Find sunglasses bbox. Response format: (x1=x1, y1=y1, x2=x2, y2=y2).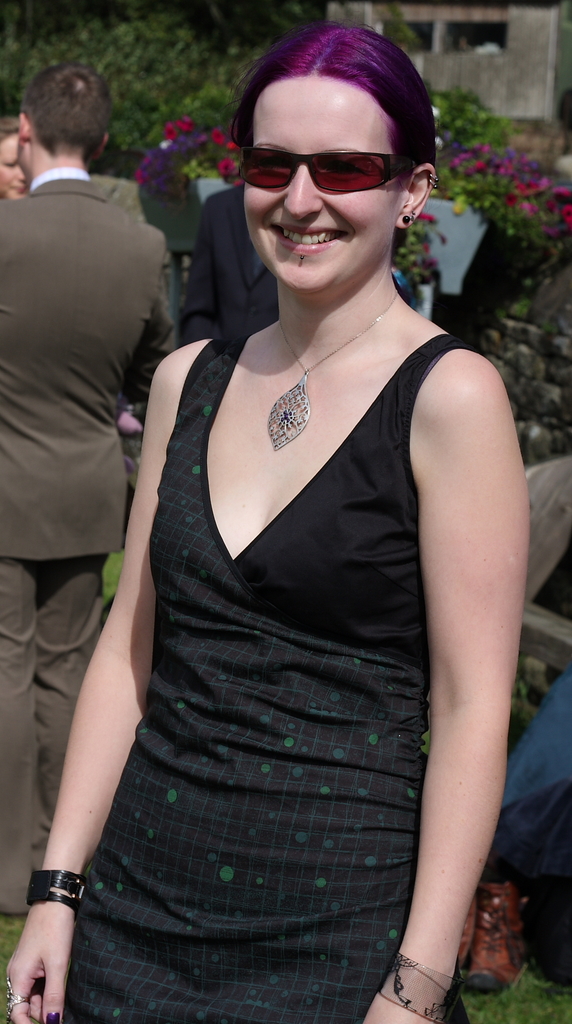
(x1=241, y1=144, x2=423, y2=196).
